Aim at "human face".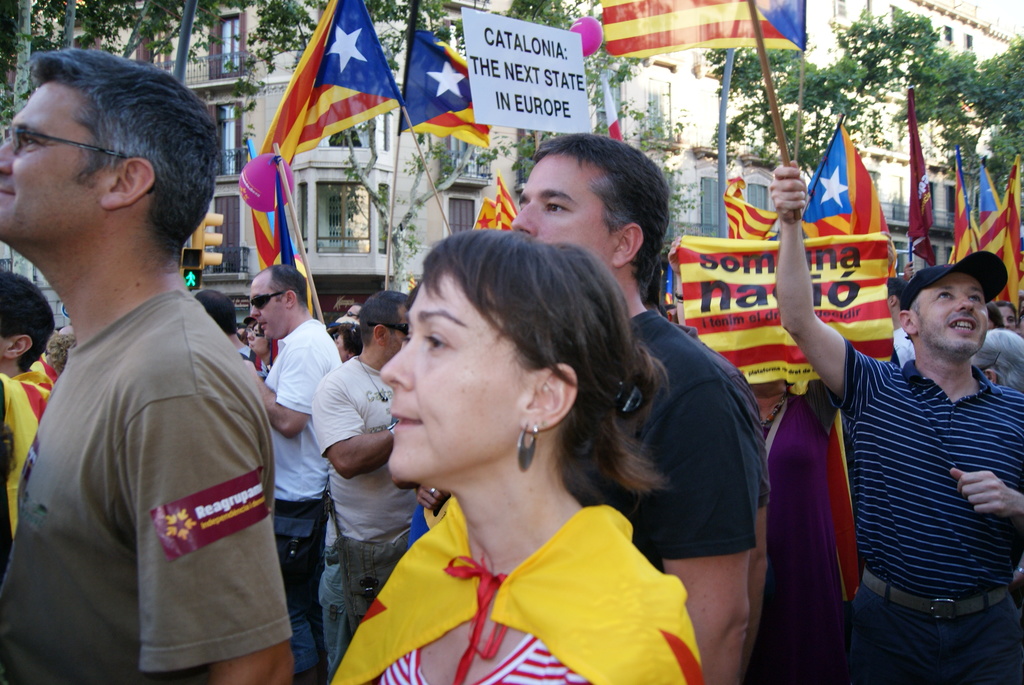
Aimed at l=389, t=302, r=404, b=349.
